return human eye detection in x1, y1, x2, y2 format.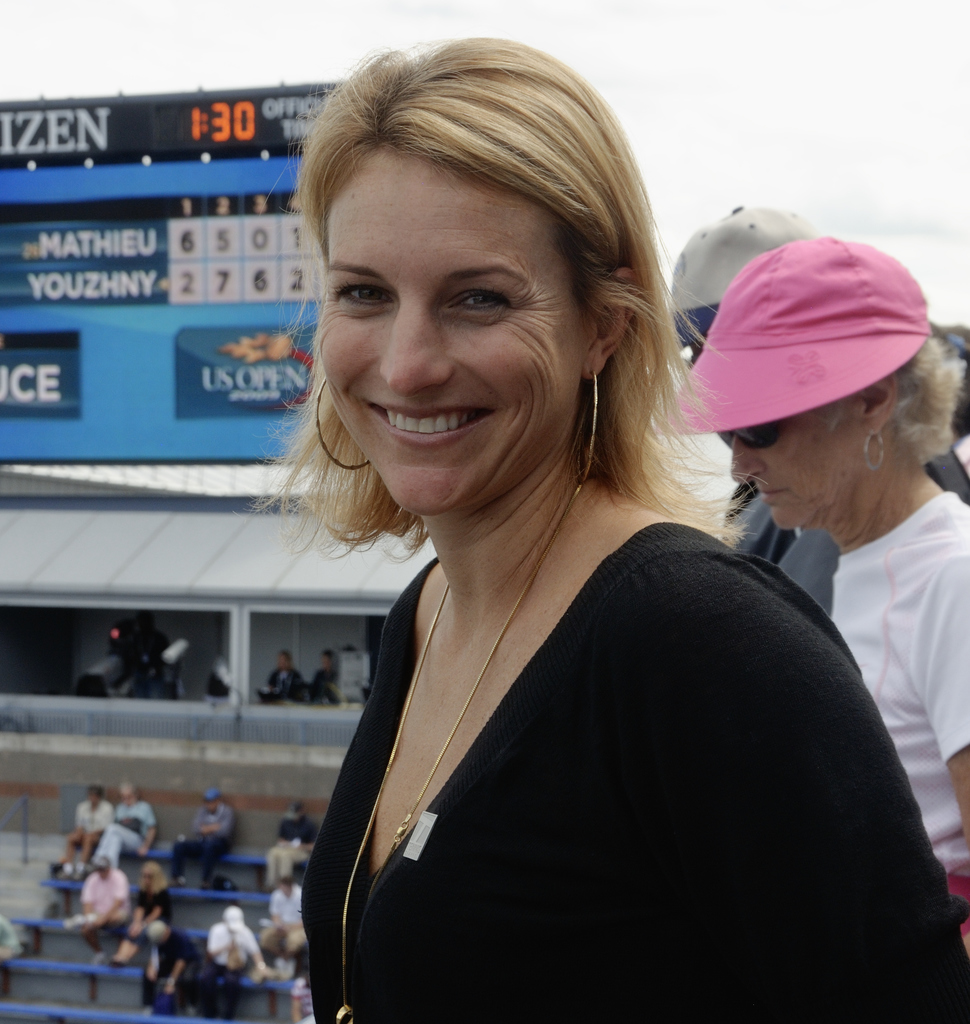
443, 285, 516, 323.
